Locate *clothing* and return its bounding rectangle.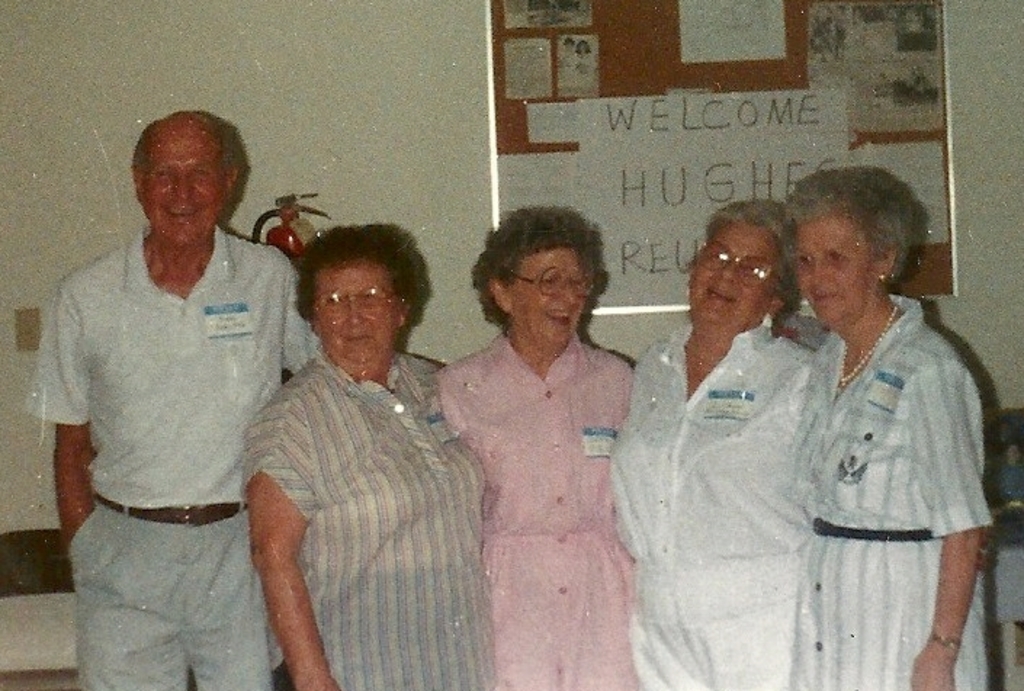
<box>793,289,995,690</box>.
